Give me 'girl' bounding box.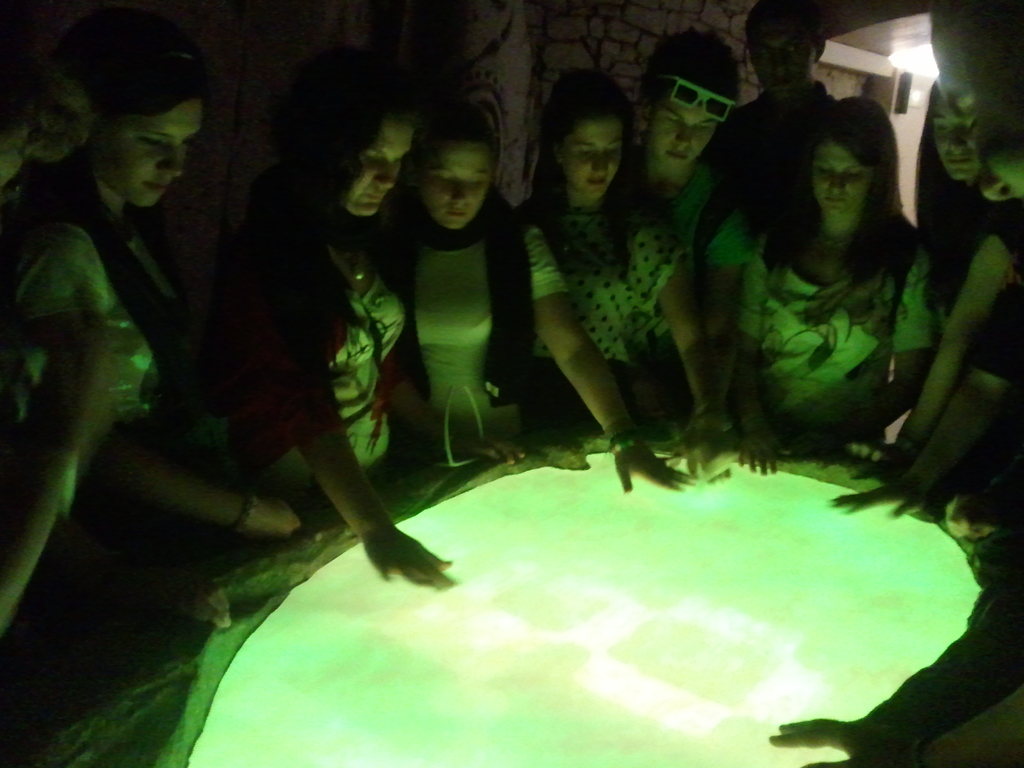
[left=280, top=82, right=467, bottom=594].
